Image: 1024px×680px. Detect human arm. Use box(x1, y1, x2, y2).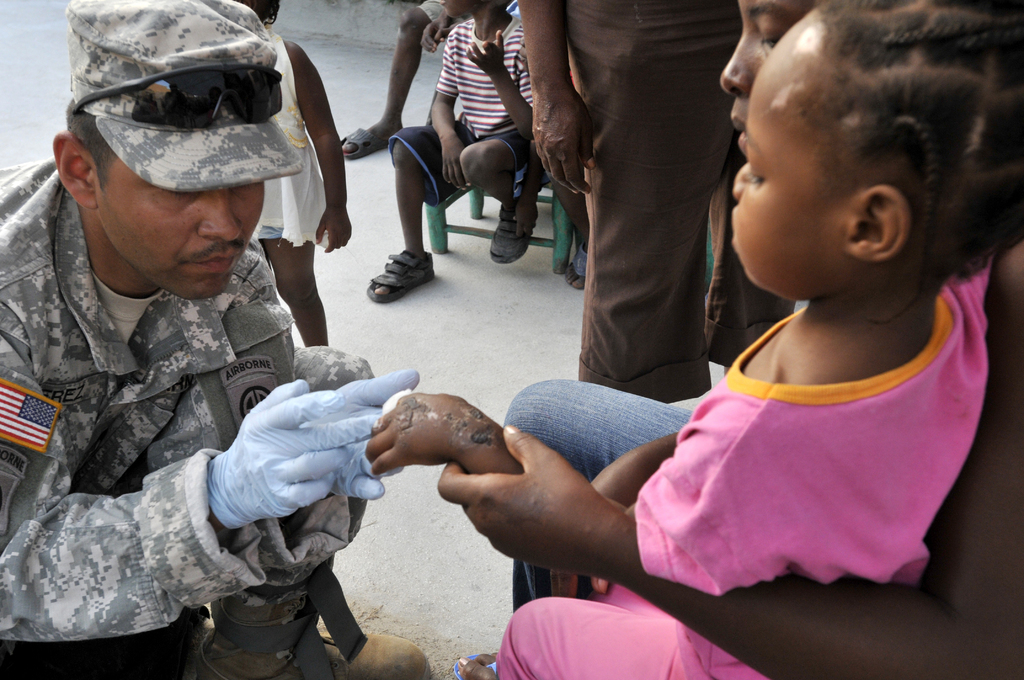
box(0, 266, 384, 644).
